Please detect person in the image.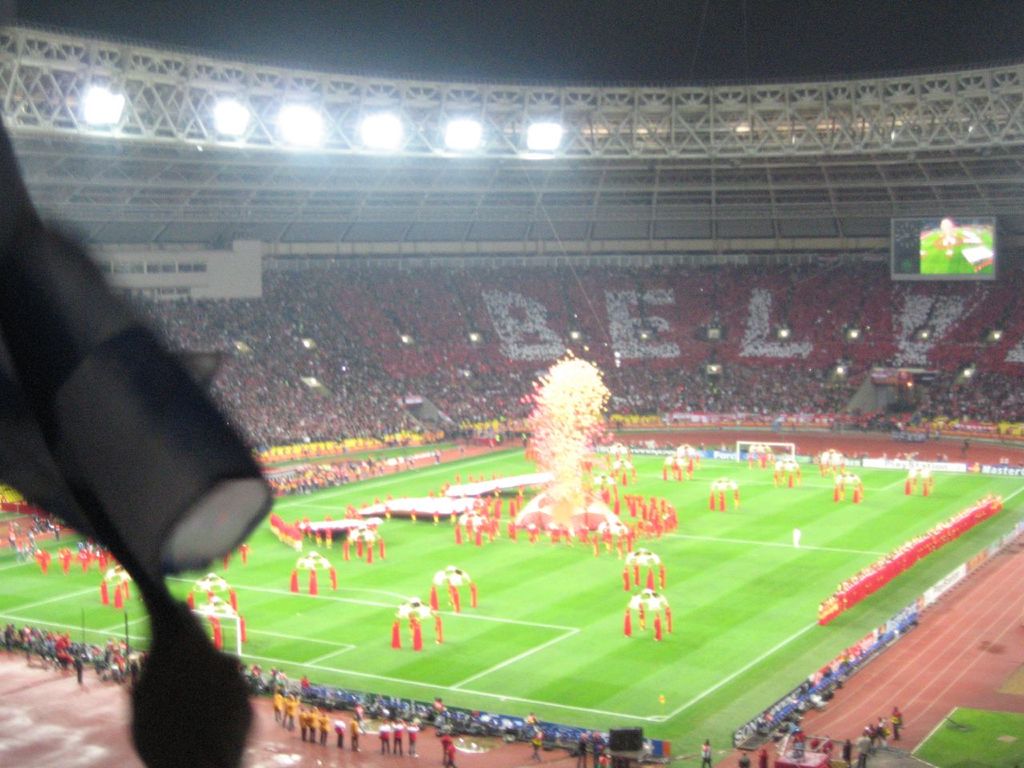
x1=750, y1=746, x2=769, y2=767.
